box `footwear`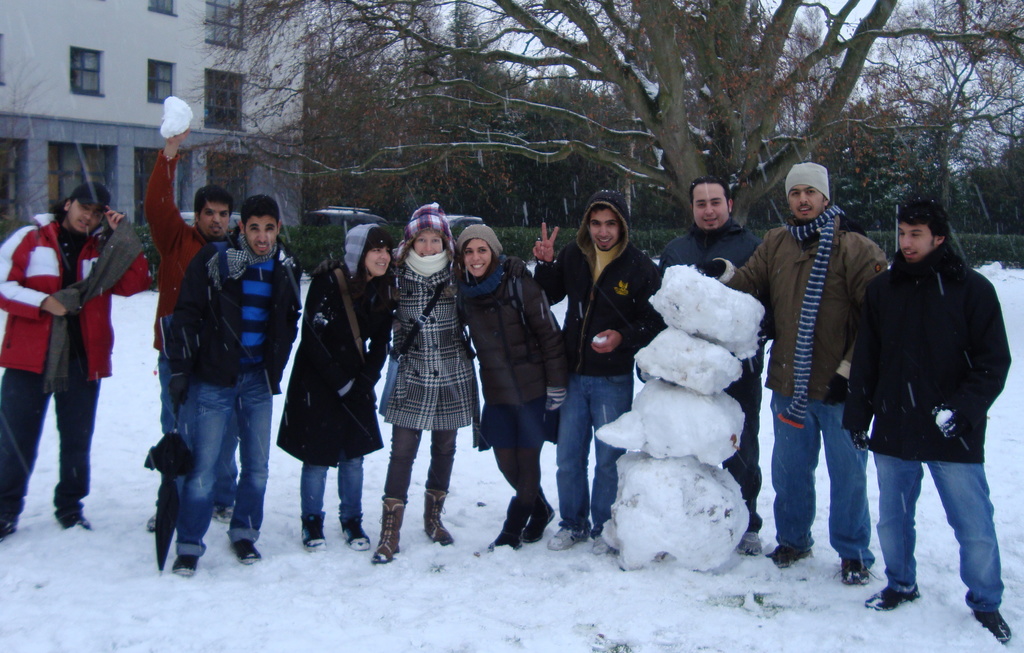
370/496/406/562
